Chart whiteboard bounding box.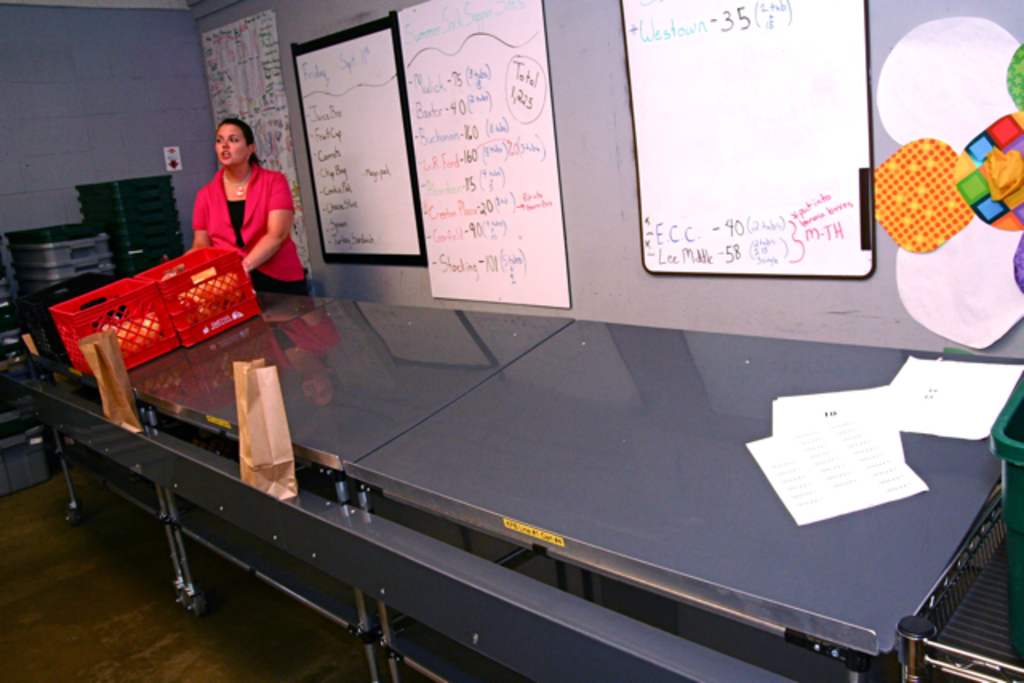
Charted: [left=618, top=0, right=875, bottom=283].
